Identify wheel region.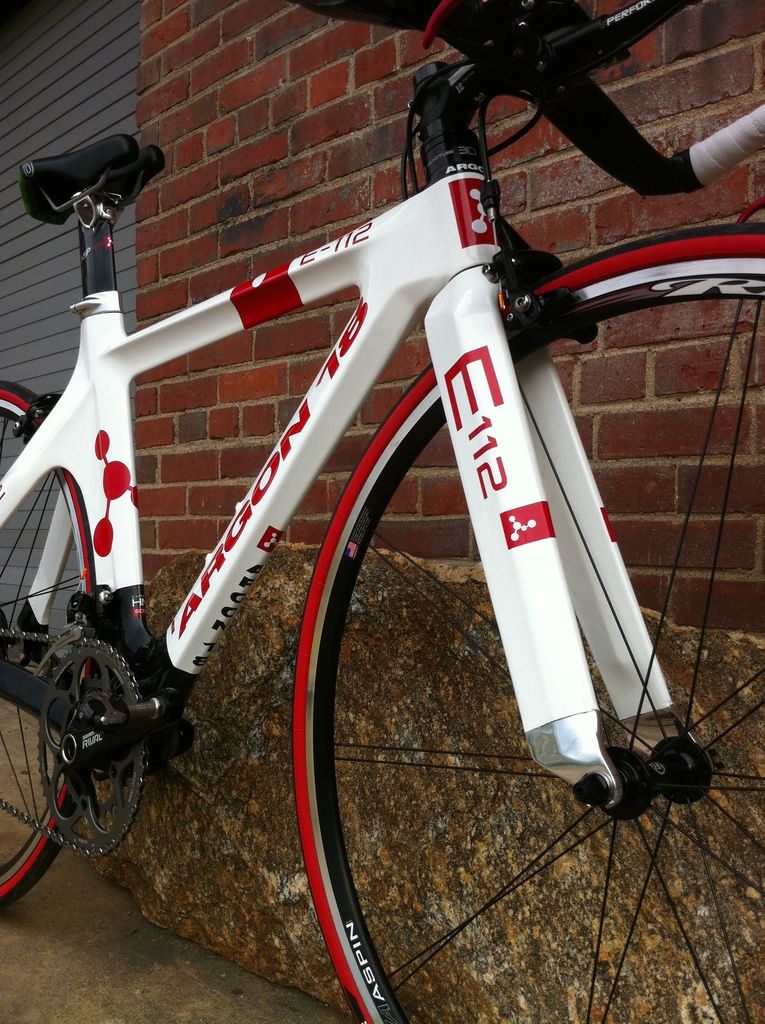
Region: Rect(0, 378, 92, 912).
